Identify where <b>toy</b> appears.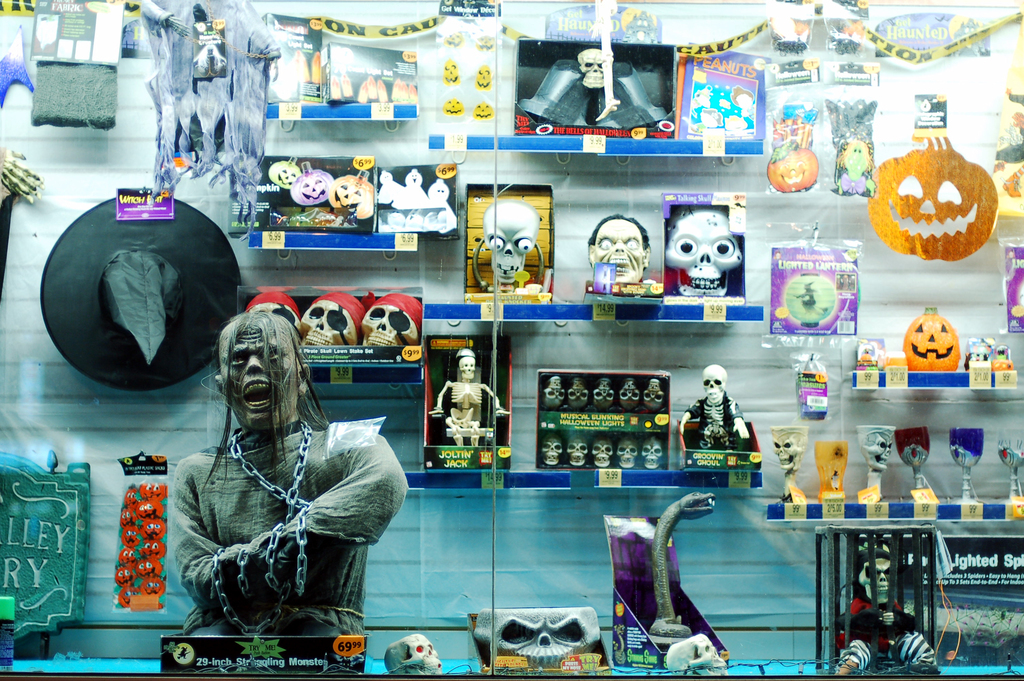
Appears at [586,213,651,282].
